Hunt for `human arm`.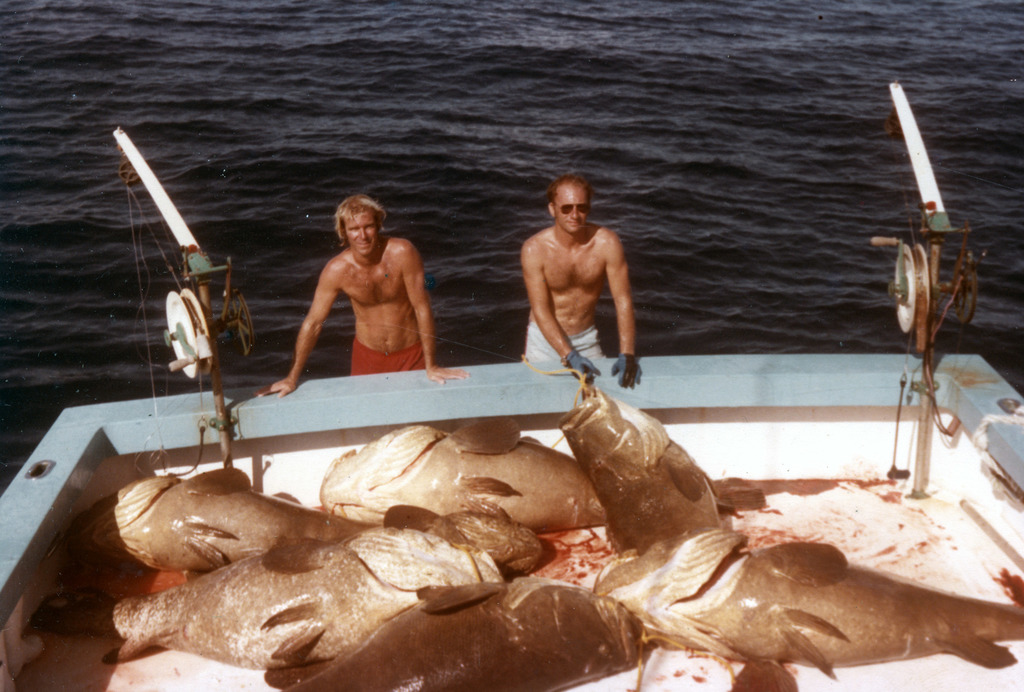
Hunted down at detection(399, 240, 468, 385).
